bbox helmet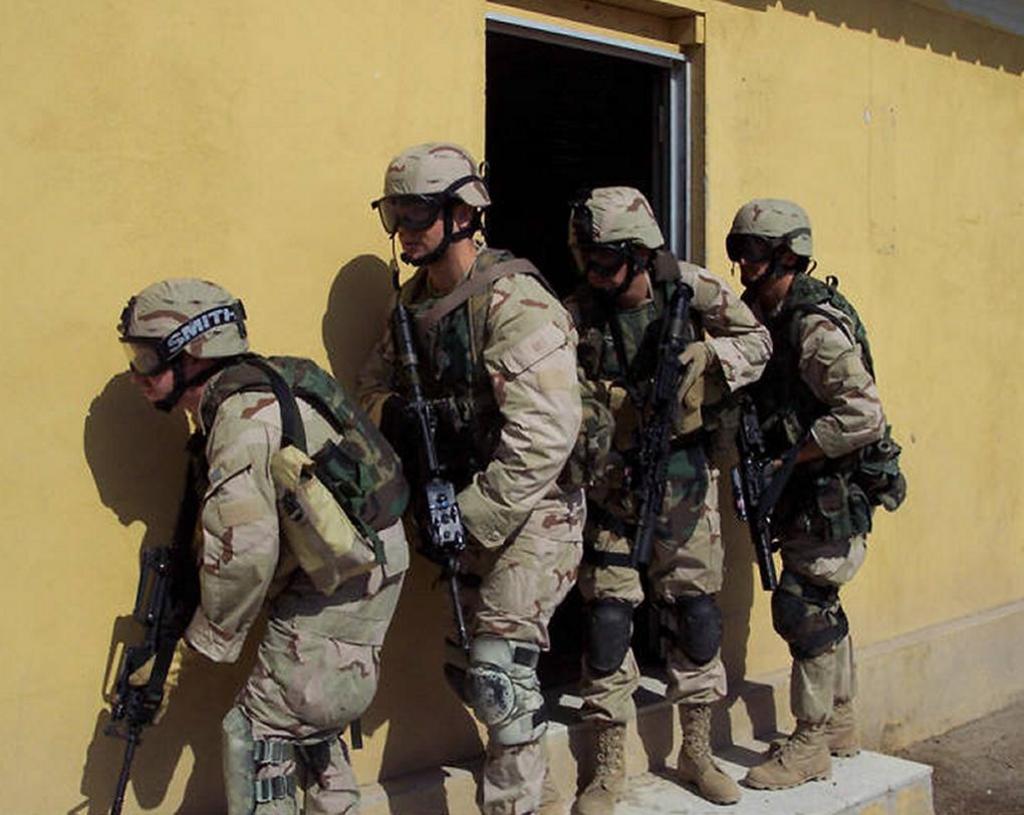
bbox(387, 144, 489, 252)
